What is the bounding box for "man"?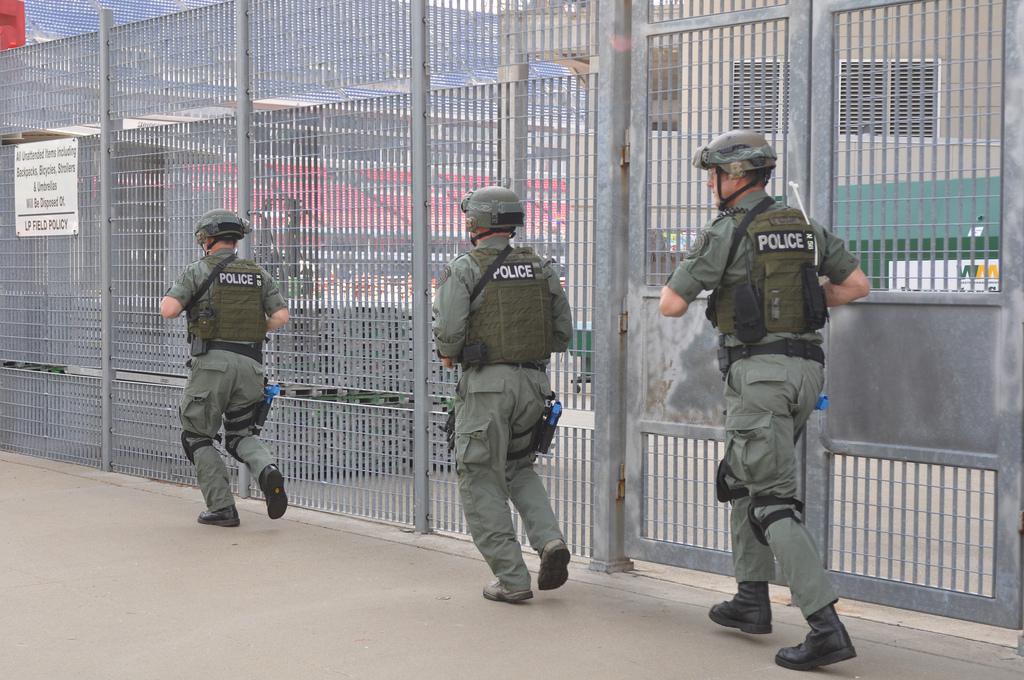
rect(435, 184, 576, 602).
